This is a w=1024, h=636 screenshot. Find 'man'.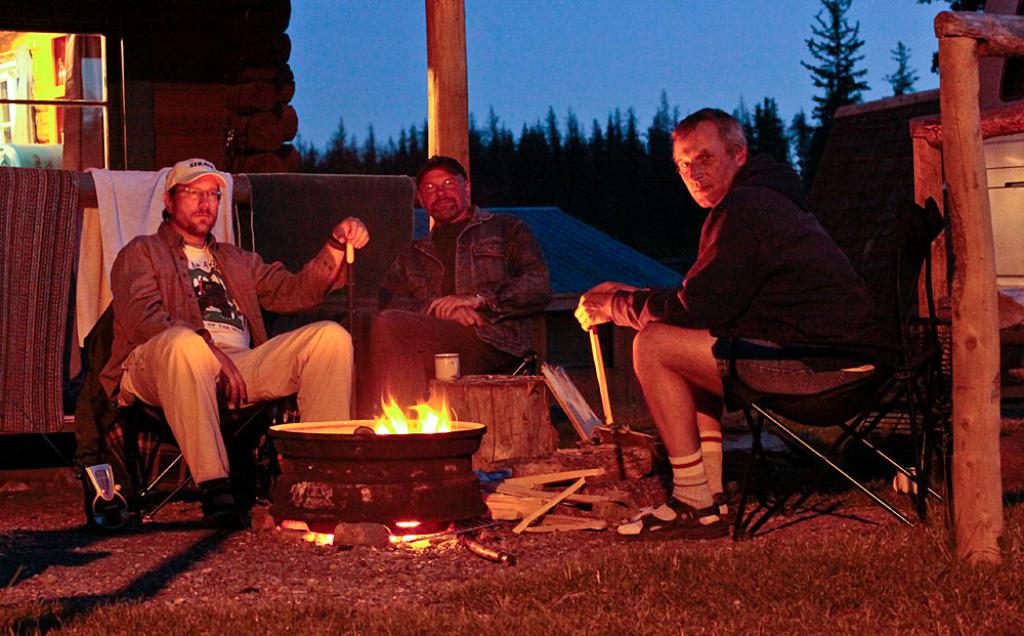
Bounding box: 572, 108, 877, 547.
